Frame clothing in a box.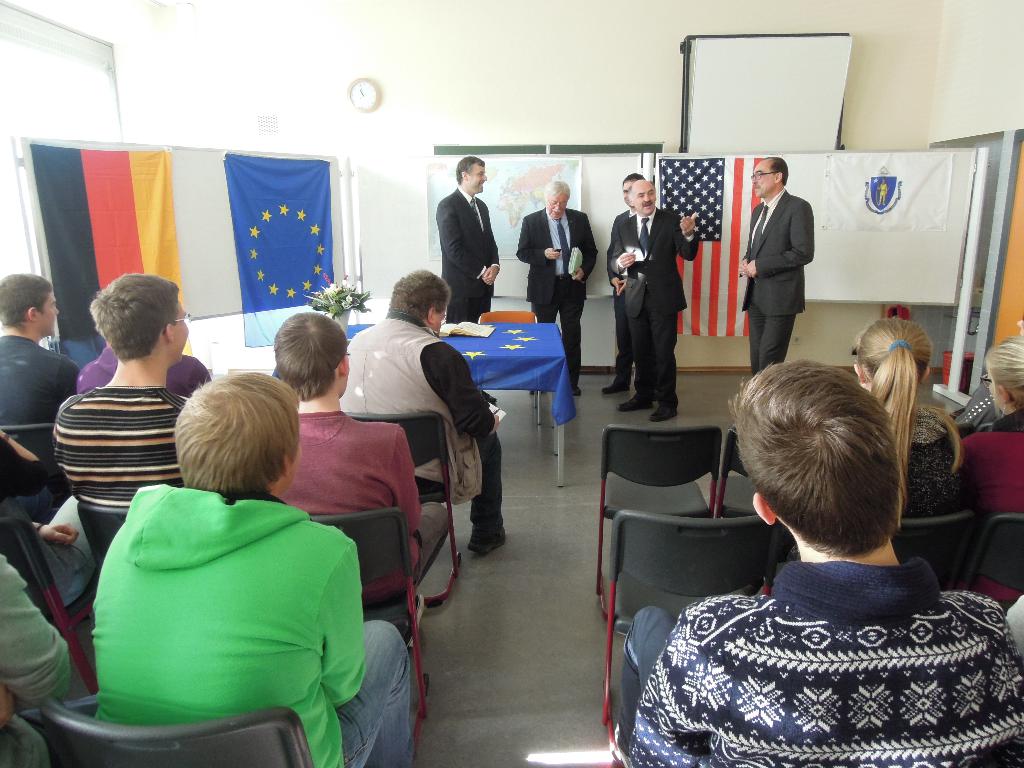
region(961, 409, 1023, 512).
